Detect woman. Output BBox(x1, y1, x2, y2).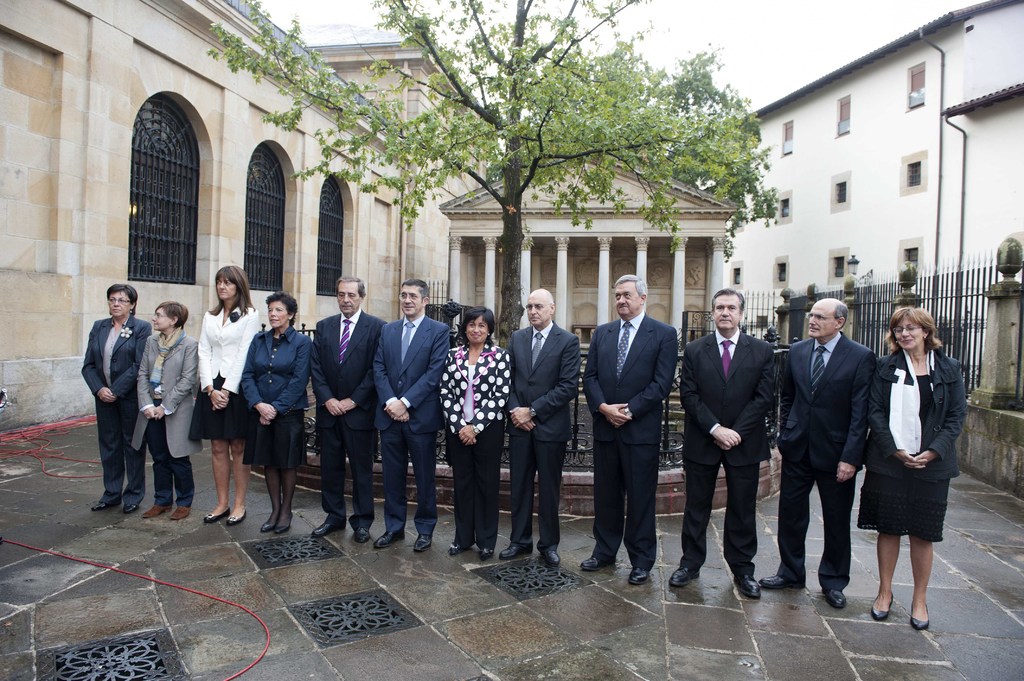
BBox(860, 302, 968, 642).
